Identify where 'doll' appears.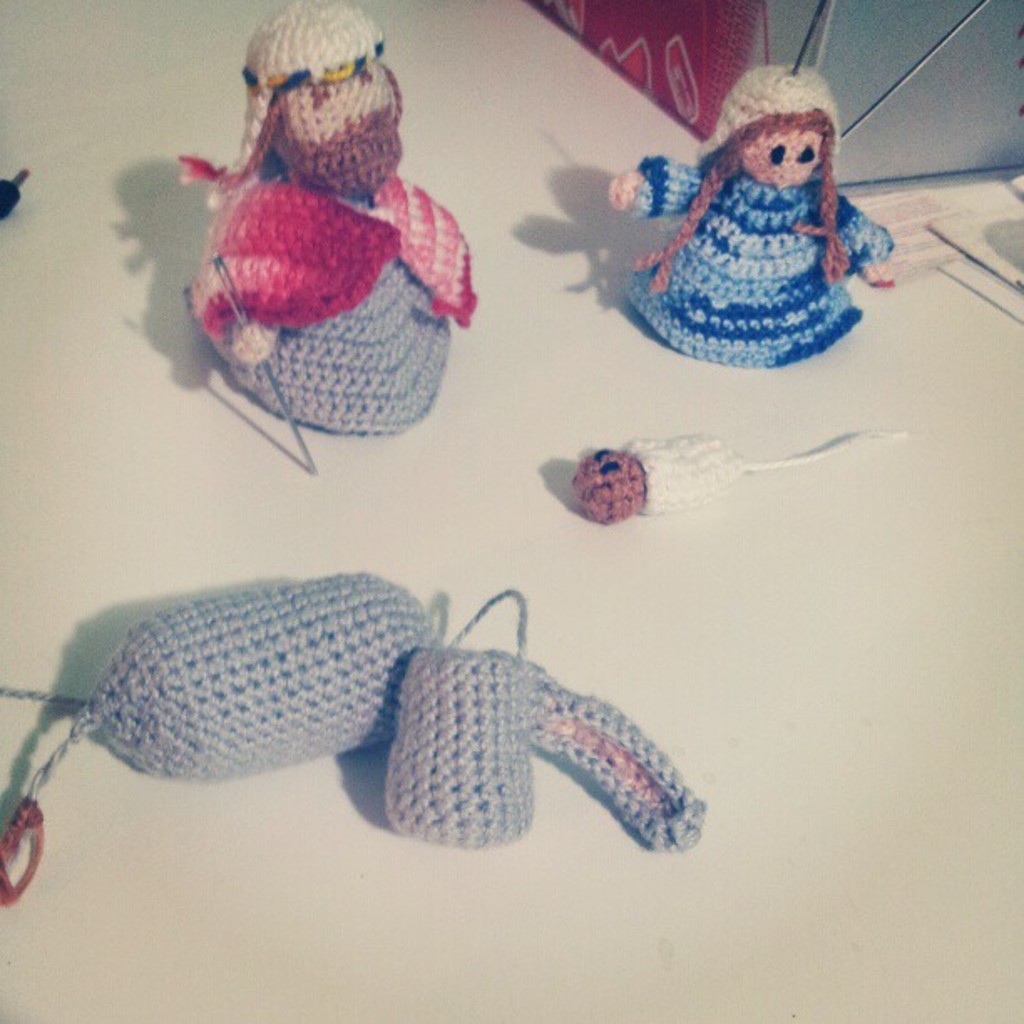
Appears at BBox(187, 0, 474, 435).
